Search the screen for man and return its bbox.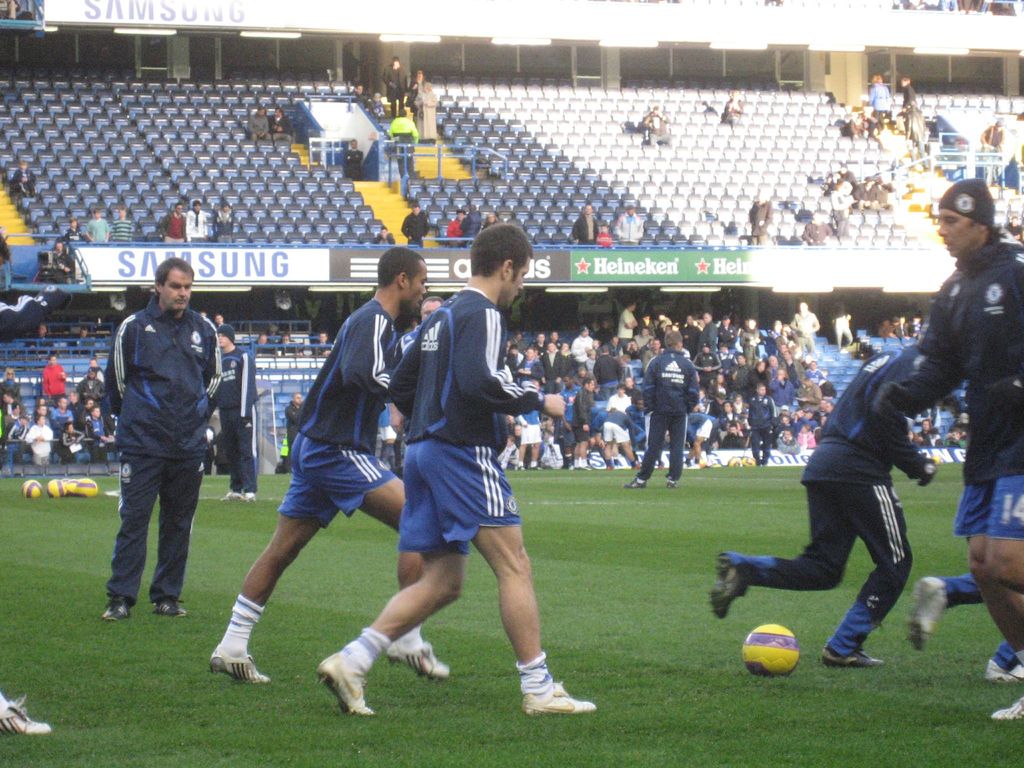
Found: [x1=219, y1=259, x2=465, y2=696].
